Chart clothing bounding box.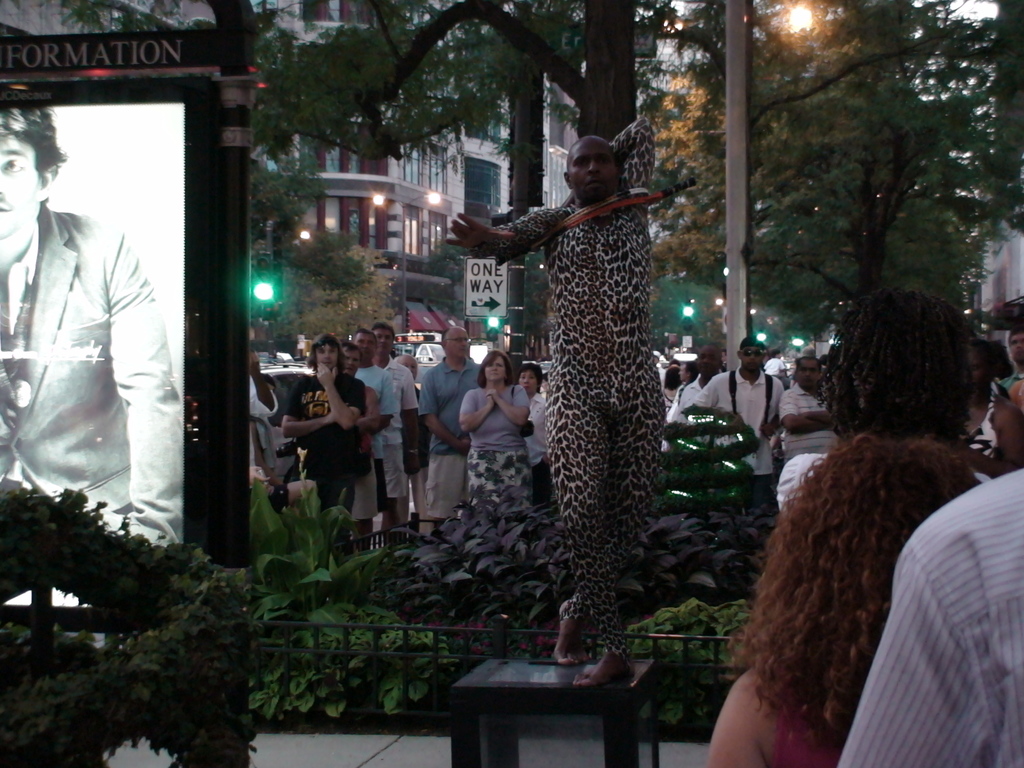
Charted: (left=777, top=441, right=814, bottom=494).
